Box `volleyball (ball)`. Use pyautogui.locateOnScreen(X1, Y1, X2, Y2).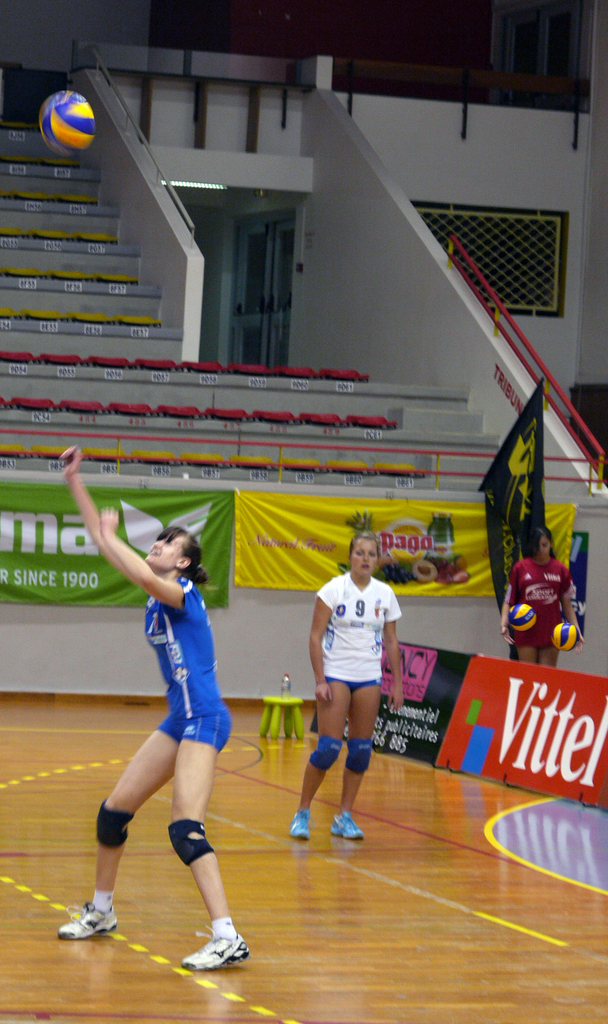
pyautogui.locateOnScreen(35, 88, 97, 158).
